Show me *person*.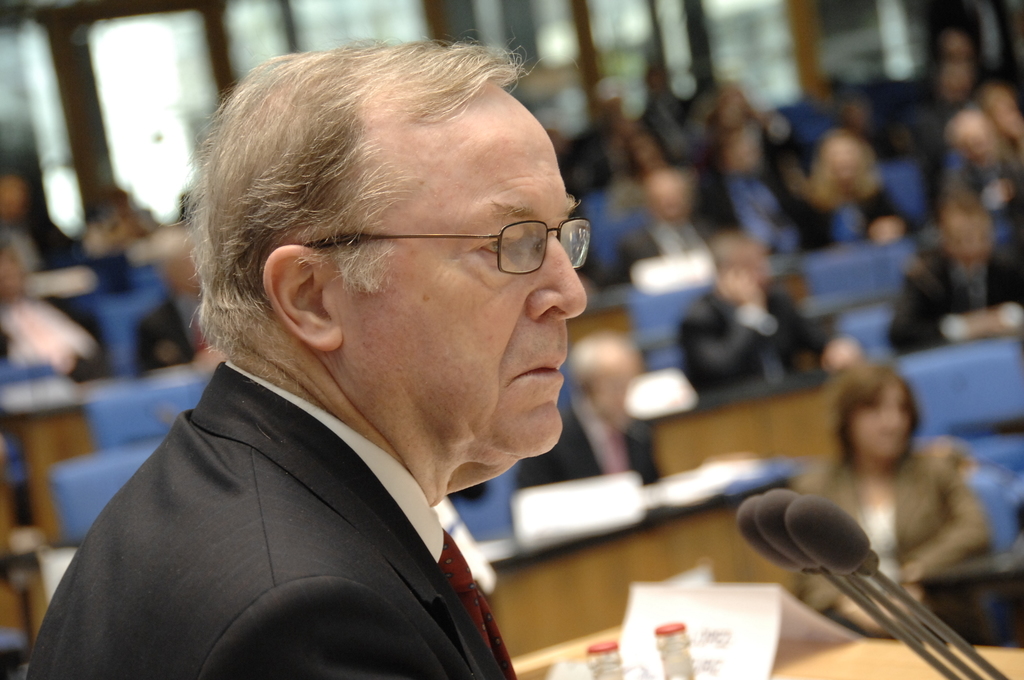
*person* is here: 800:361:985:646.
